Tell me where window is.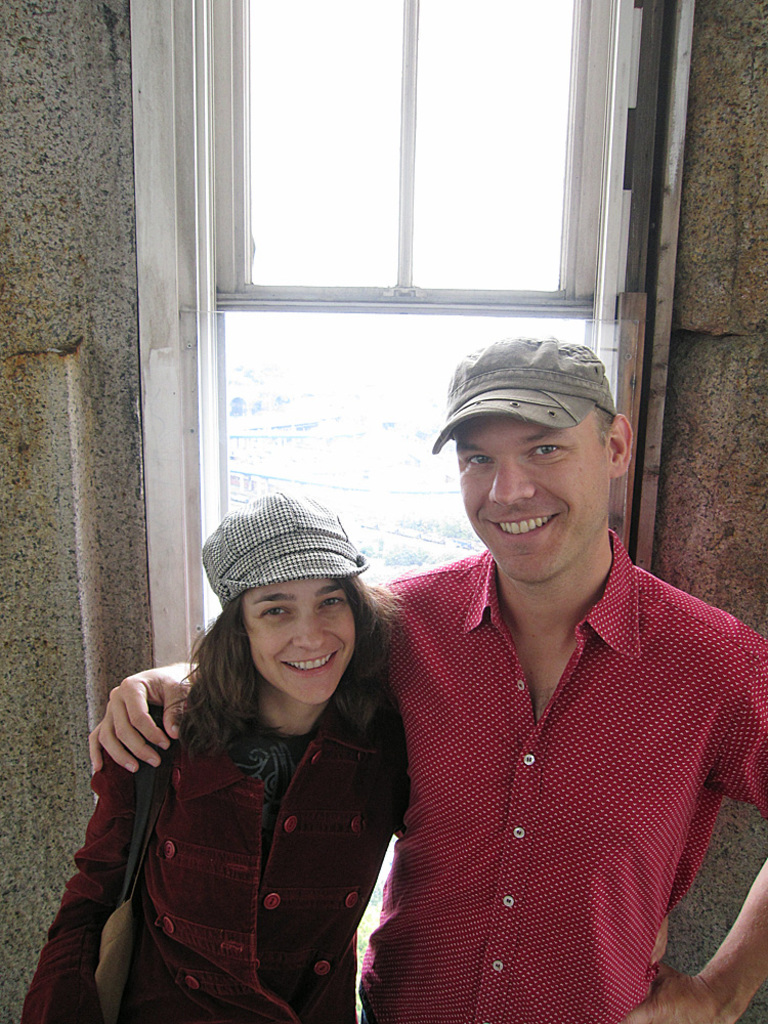
window is at 414/0/631/304.
